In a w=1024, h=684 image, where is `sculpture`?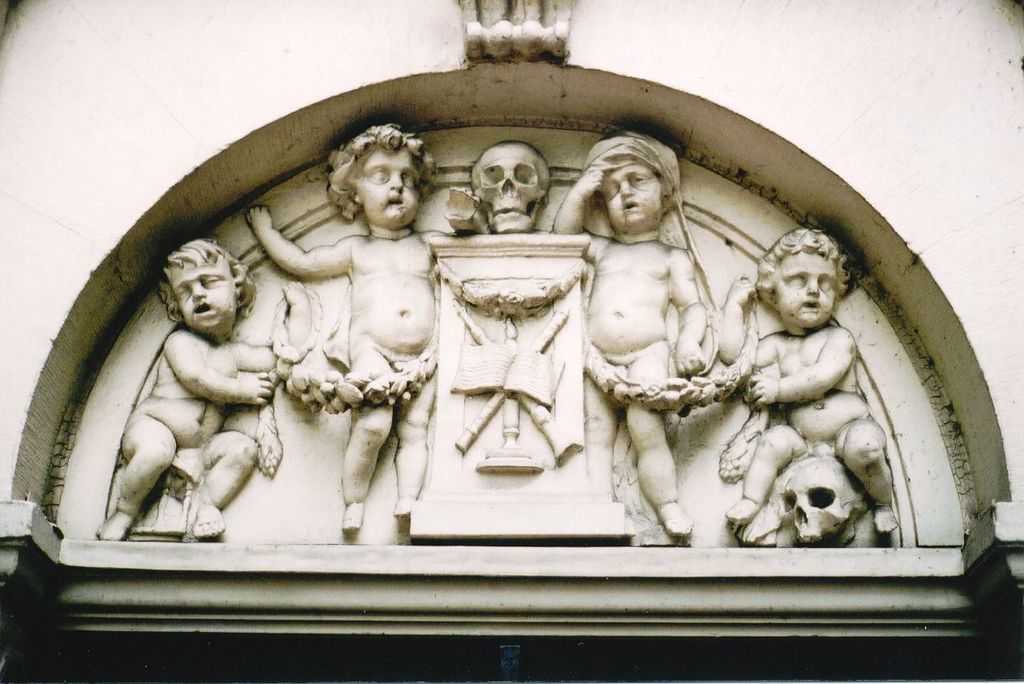
<box>721,229,907,526</box>.
